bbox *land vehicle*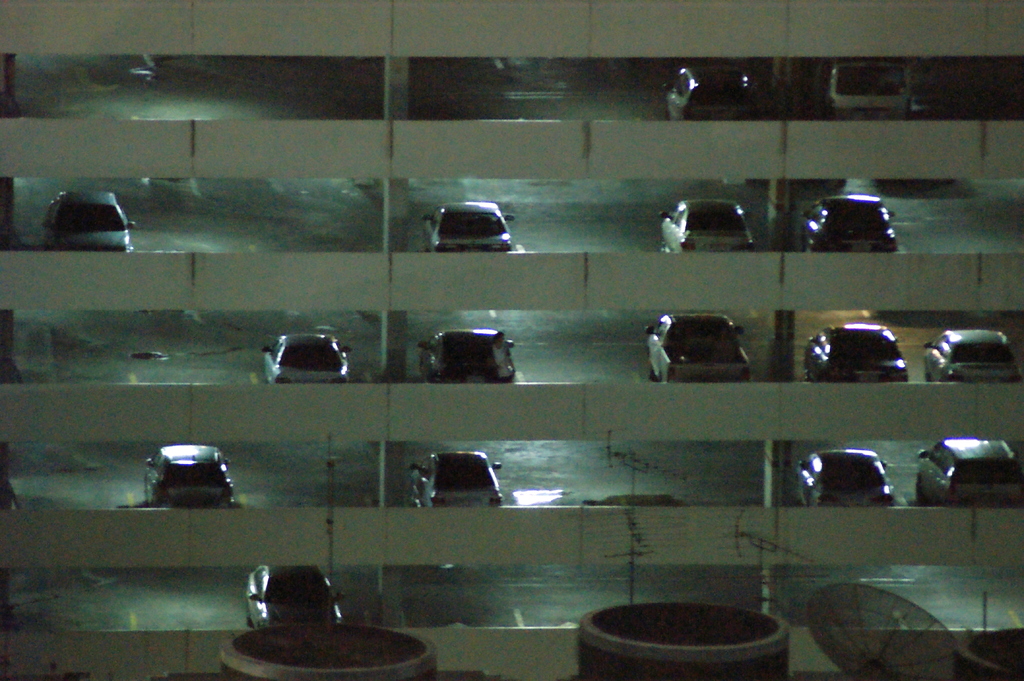
box(655, 195, 753, 257)
